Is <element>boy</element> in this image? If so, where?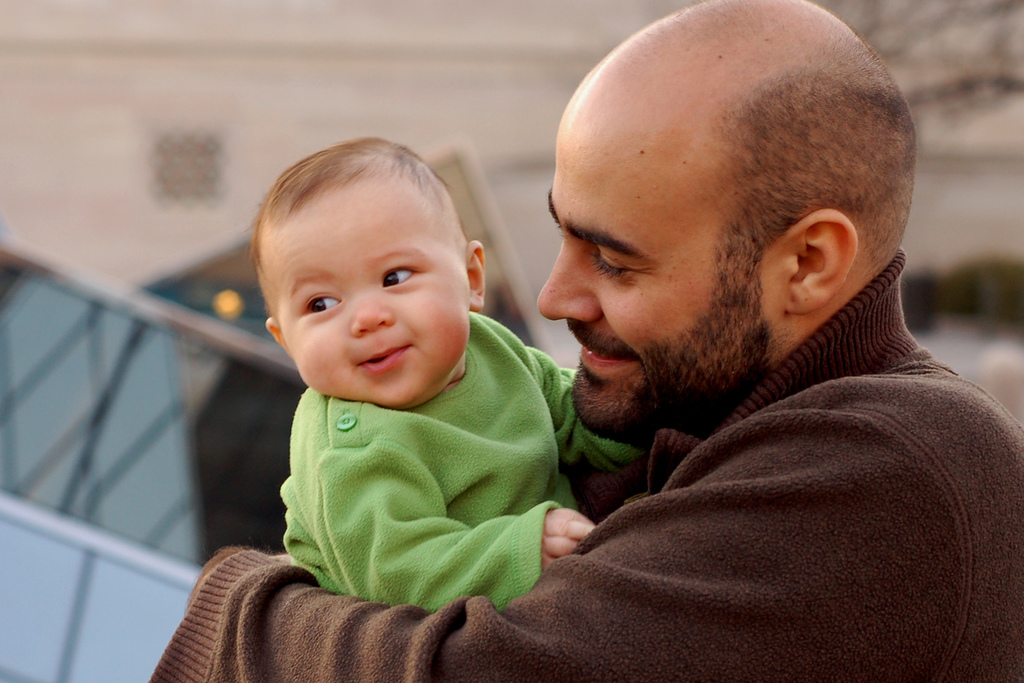
Yes, at pyautogui.locateOnScreen(247, 132, 642, 612).
